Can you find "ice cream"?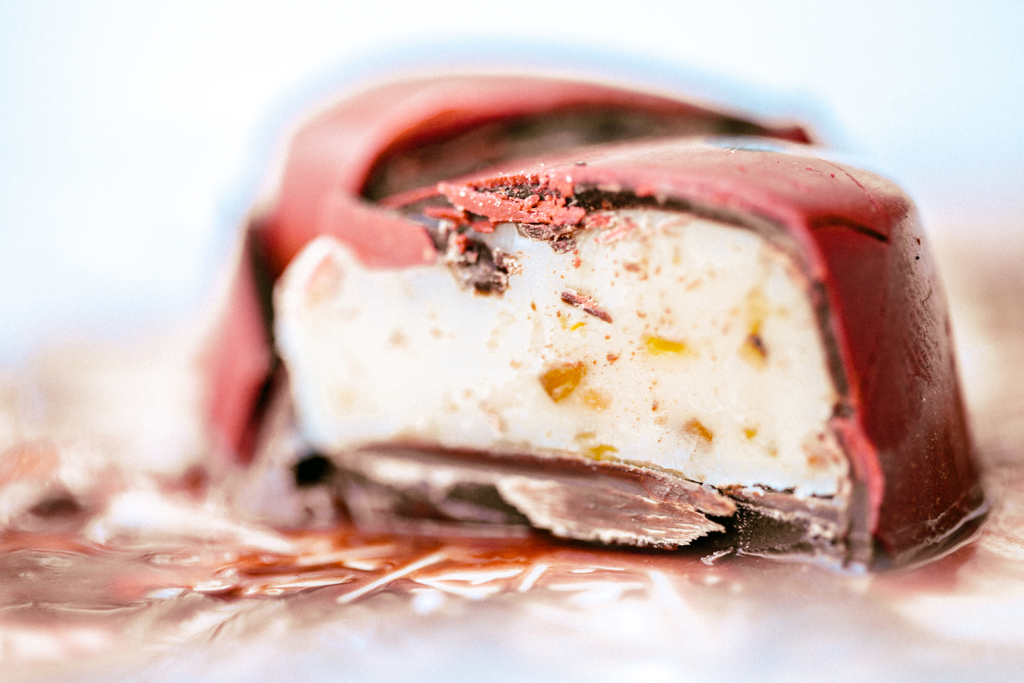
Yes, bounding box: (231, 118, 987, 568).
